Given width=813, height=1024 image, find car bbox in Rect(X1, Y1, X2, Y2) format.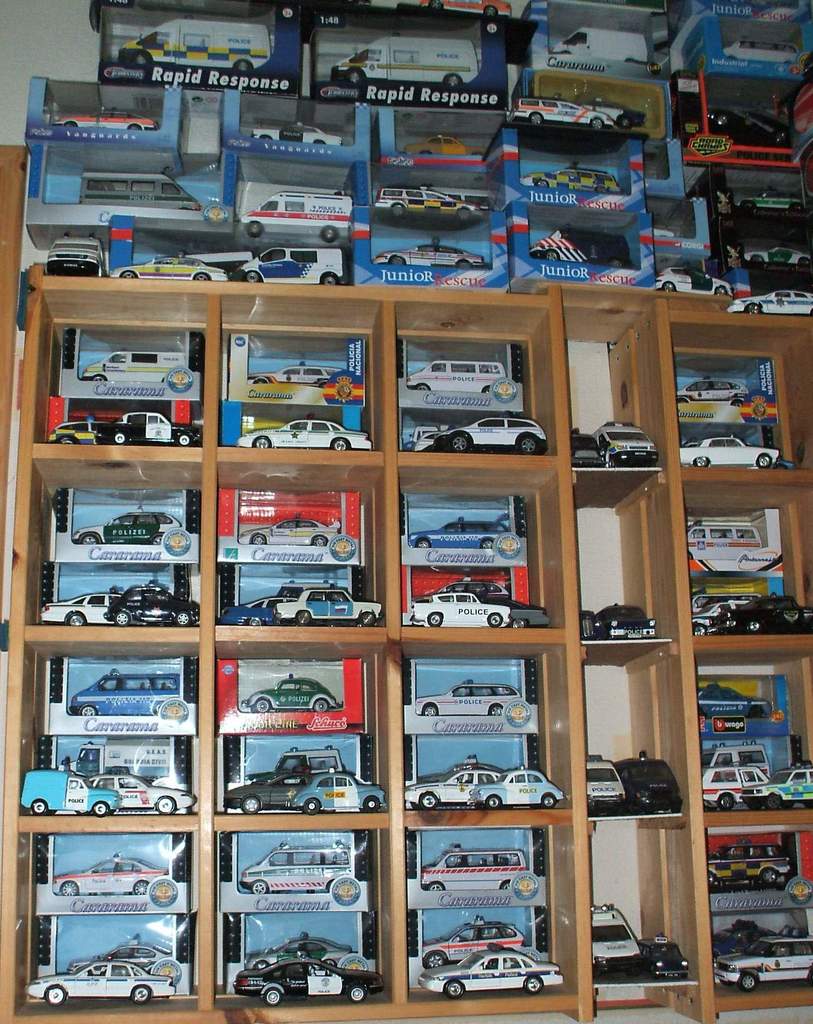
Rect(591, 421, 659, 461).
